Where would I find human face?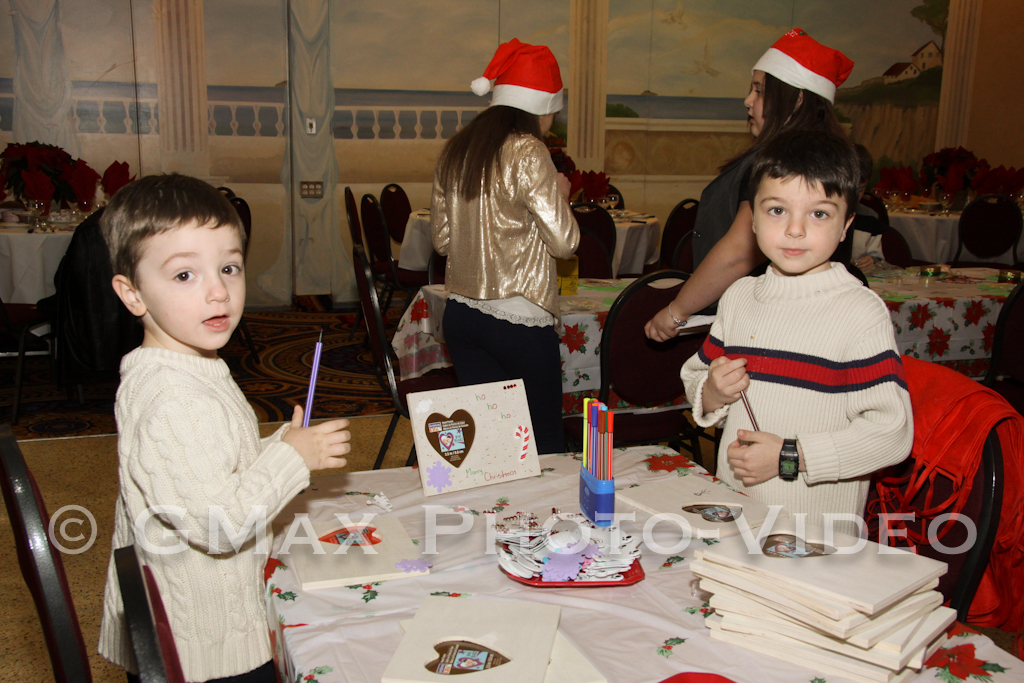
At region(538, 112, 558, 139).
